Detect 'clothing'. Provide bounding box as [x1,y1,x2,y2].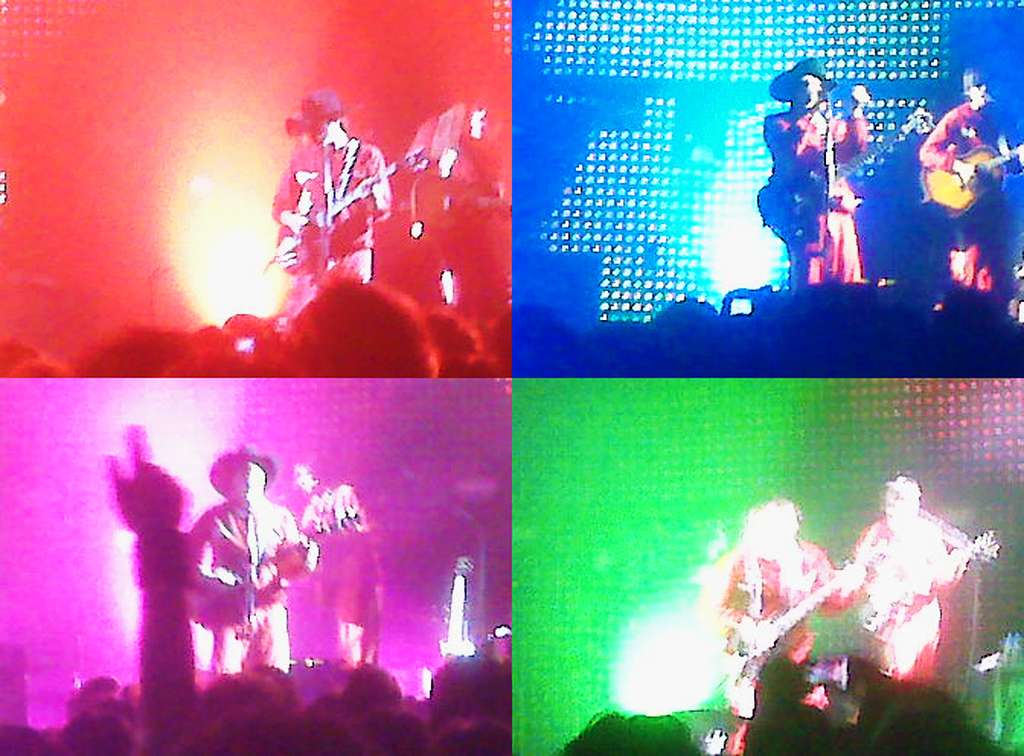
[186,503,321,668].
